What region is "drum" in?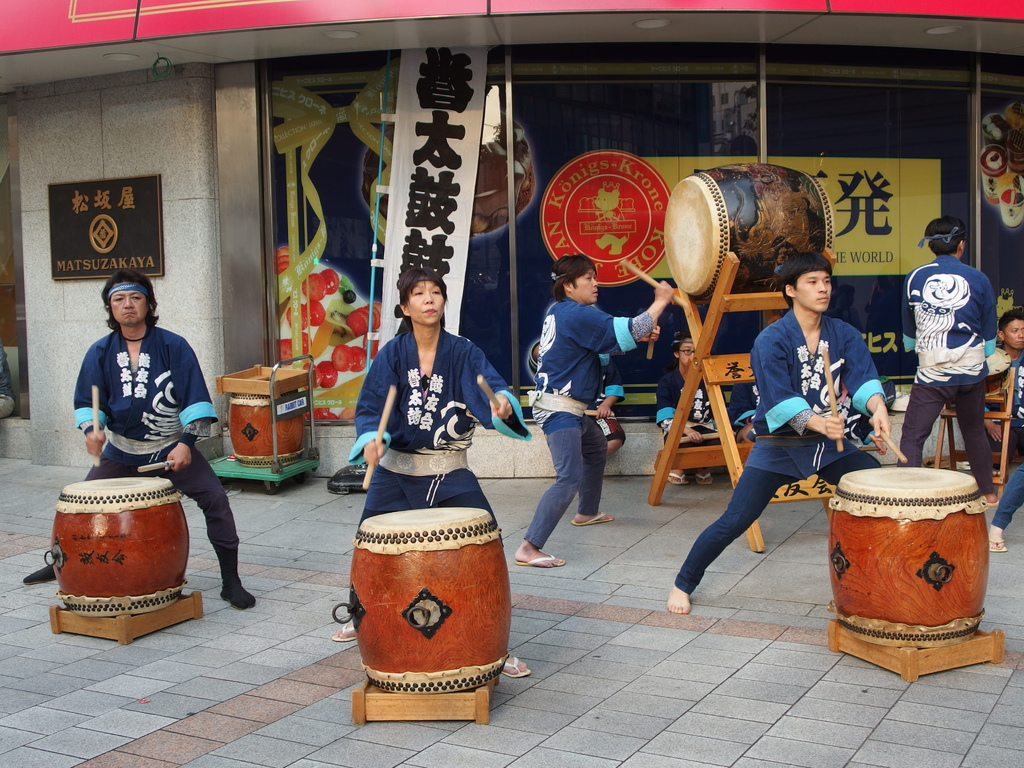
<box>333,506,512,696</box>.
